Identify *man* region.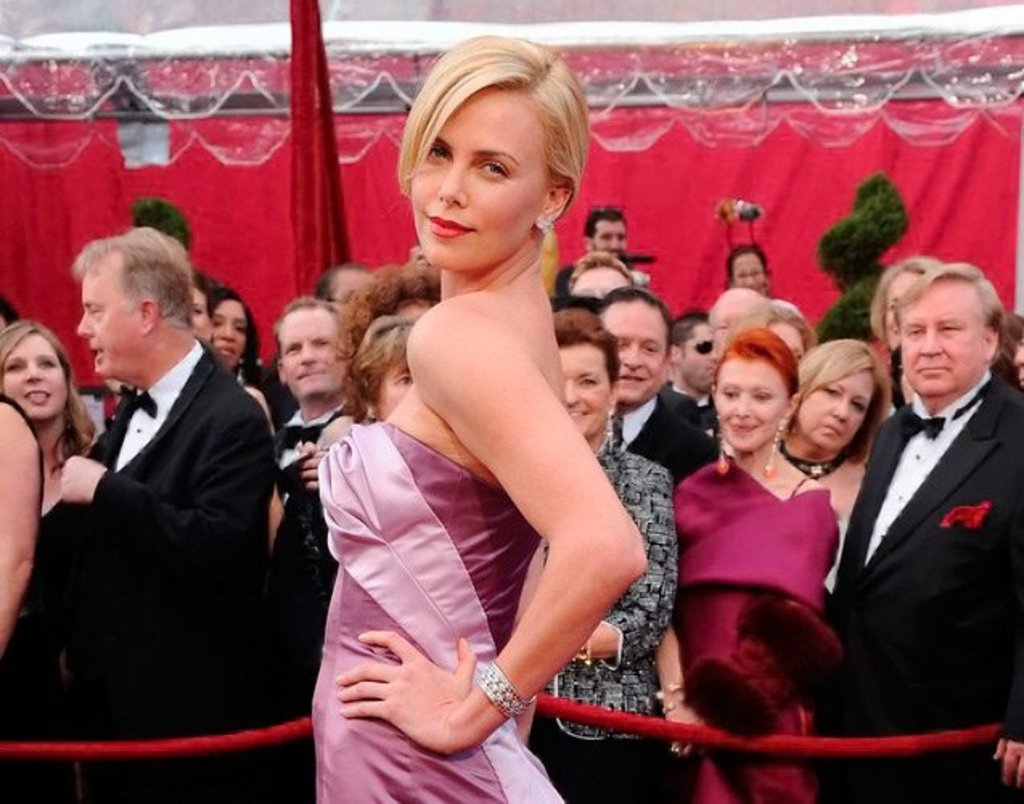
Region: [264,286,368,511].
